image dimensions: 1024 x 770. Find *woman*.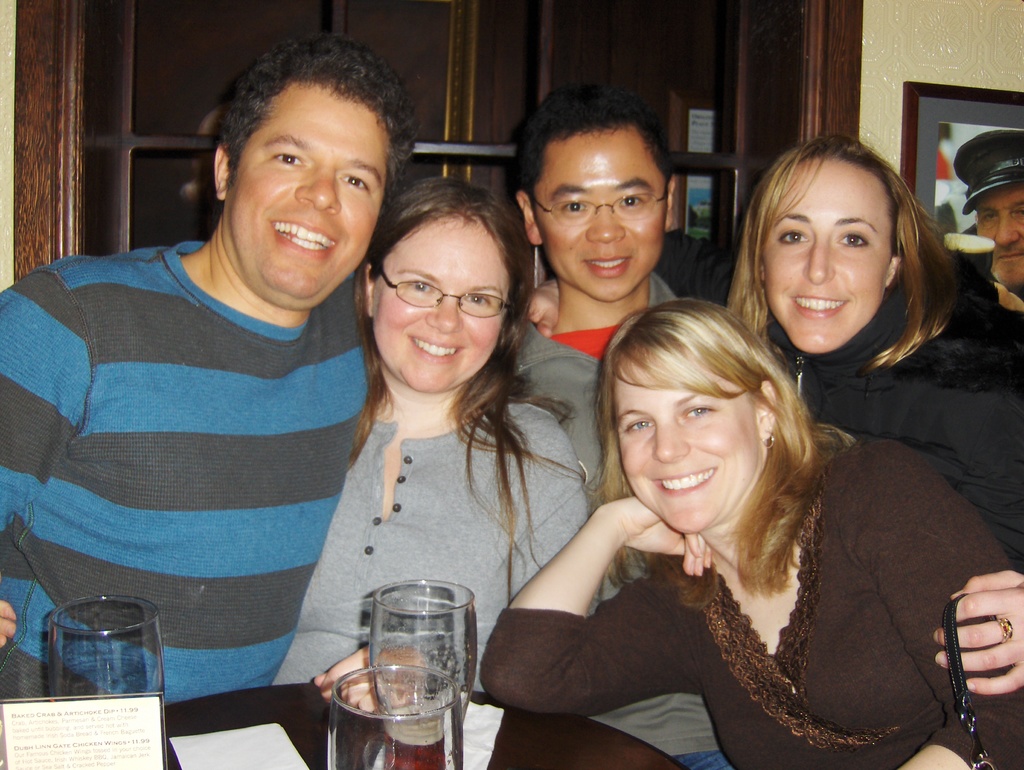
x1=727, y1=136, x2=1023, y2=575.
